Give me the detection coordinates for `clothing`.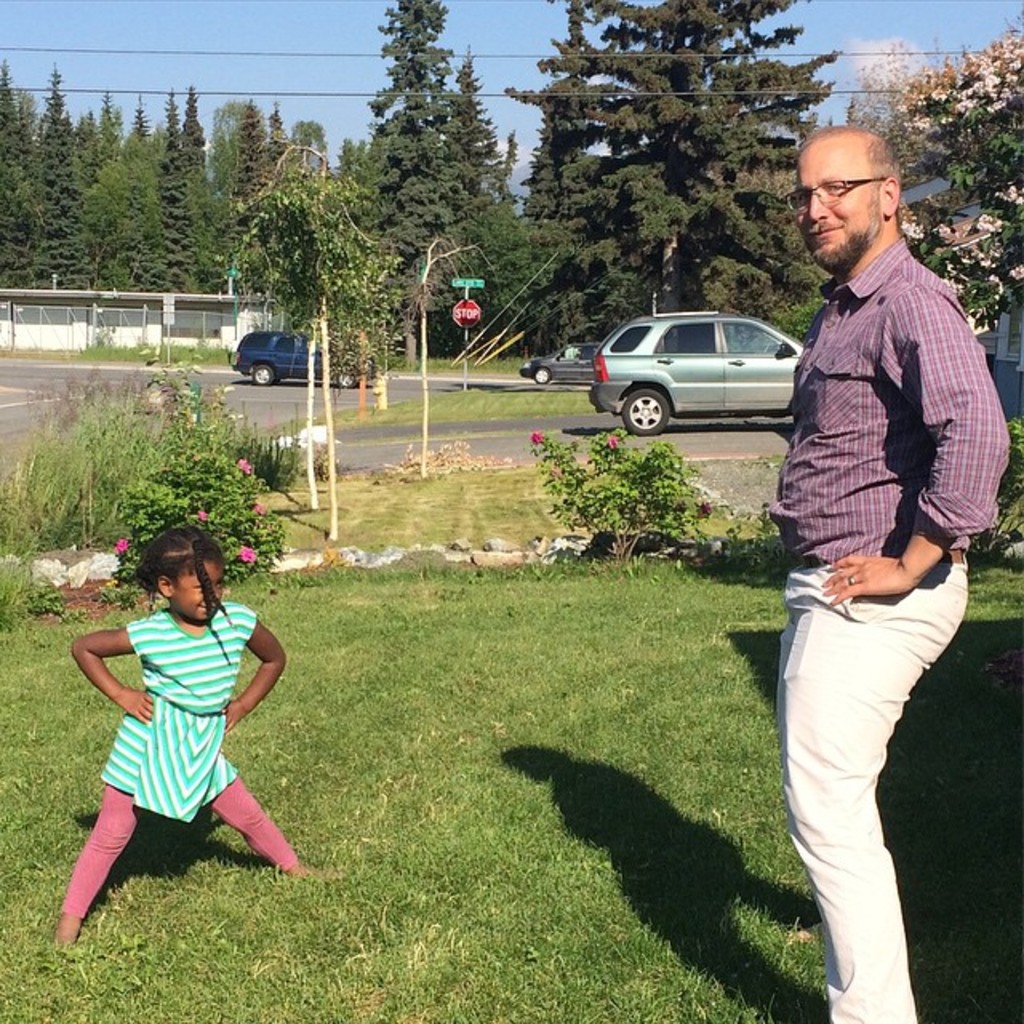
(left=77, top=590, right=278, bottom=875).
